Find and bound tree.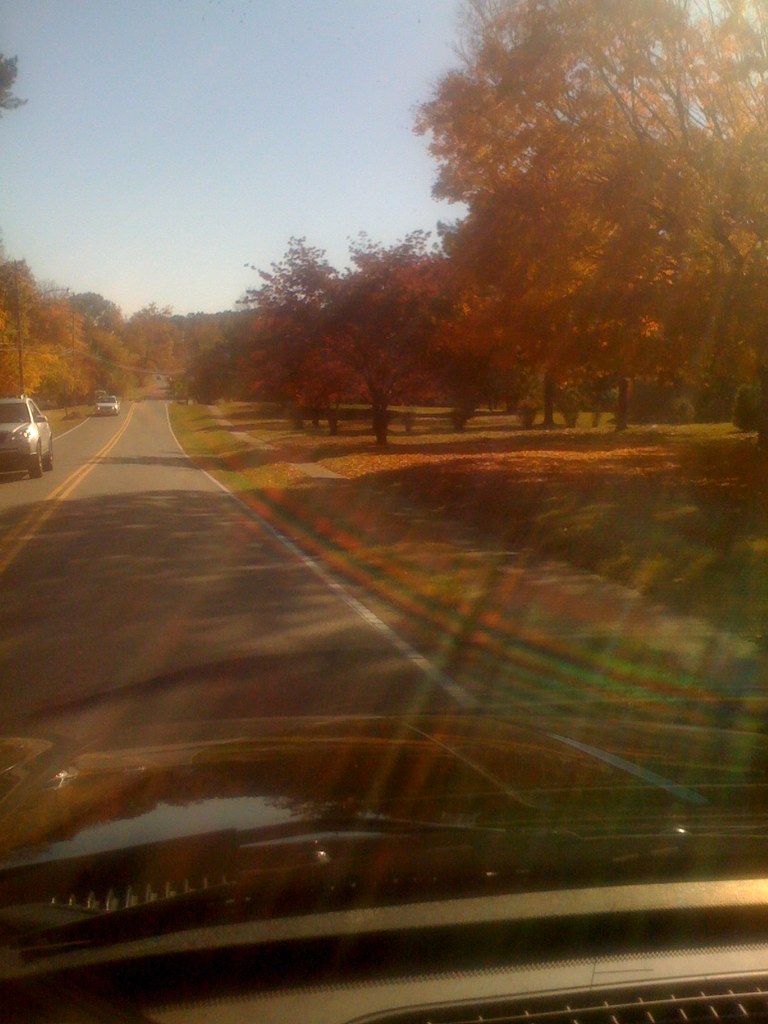
Bound: crop(408, 0, 767, 449).
